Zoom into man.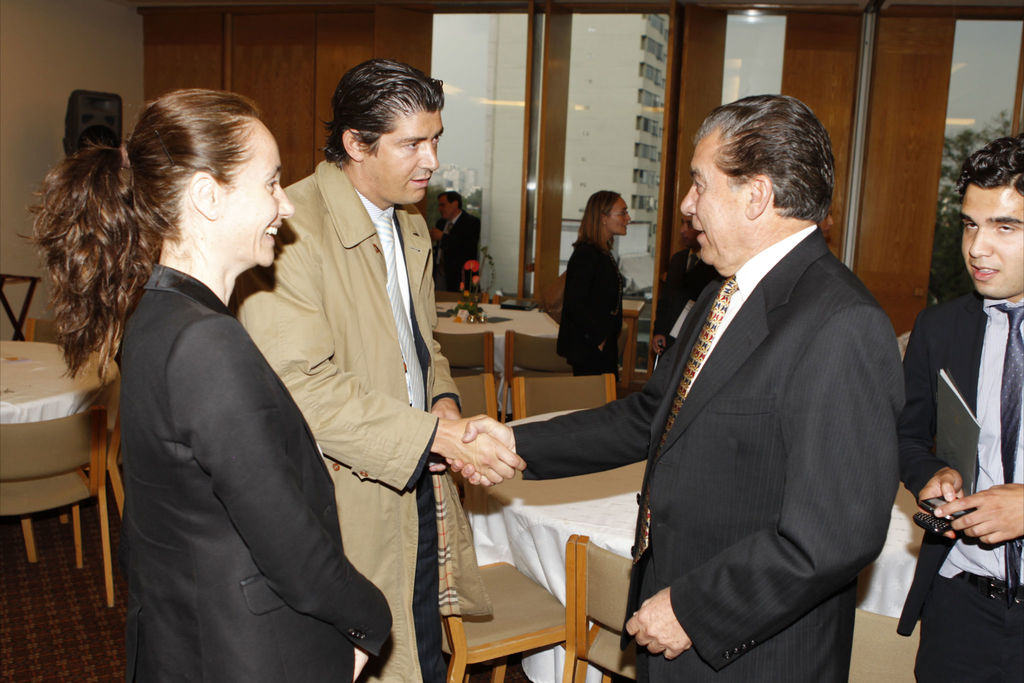
Zoom target: 451:87:899:682.
